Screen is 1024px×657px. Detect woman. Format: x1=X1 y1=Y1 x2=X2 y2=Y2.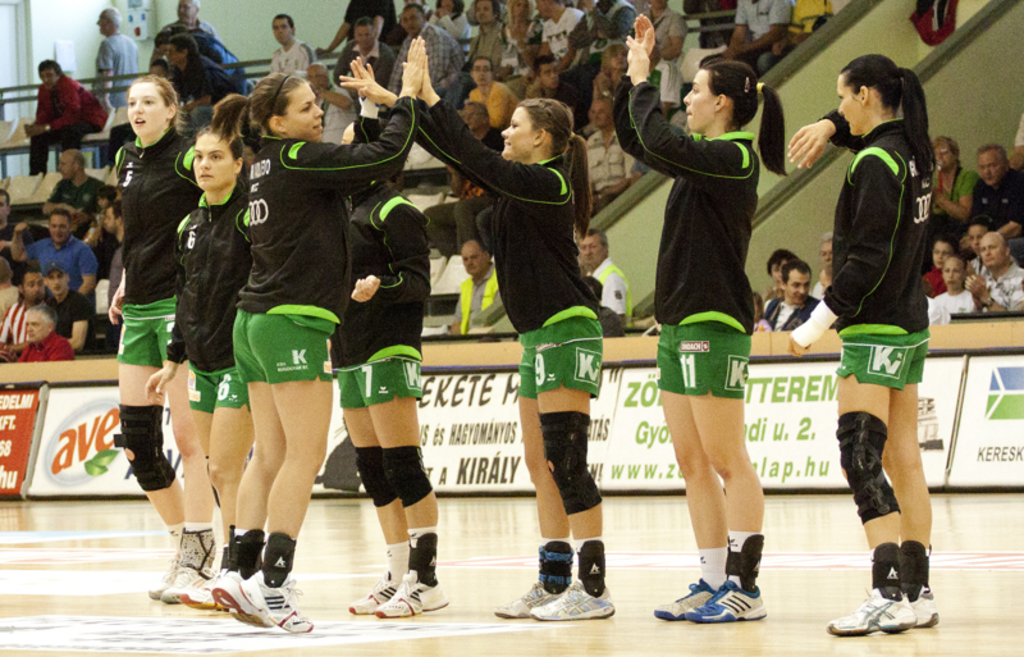
x1=326 y1=102 x2=451 y2=617.
